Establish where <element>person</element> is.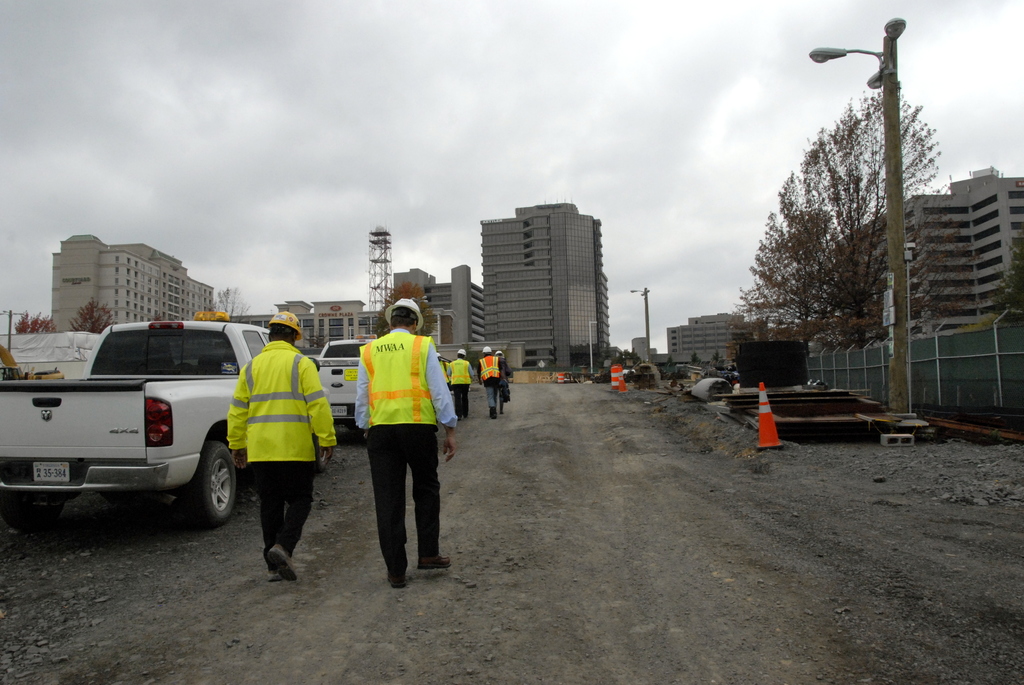
Established at 486:346:500:411.
